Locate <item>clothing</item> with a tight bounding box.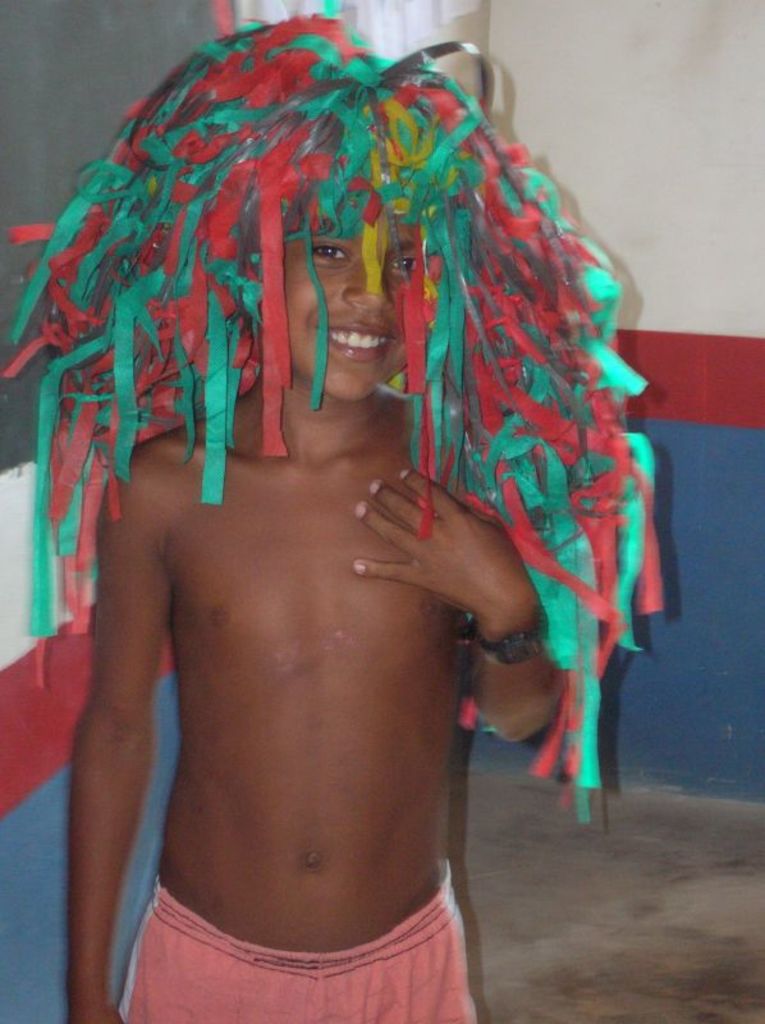
116:860:481:1023.
